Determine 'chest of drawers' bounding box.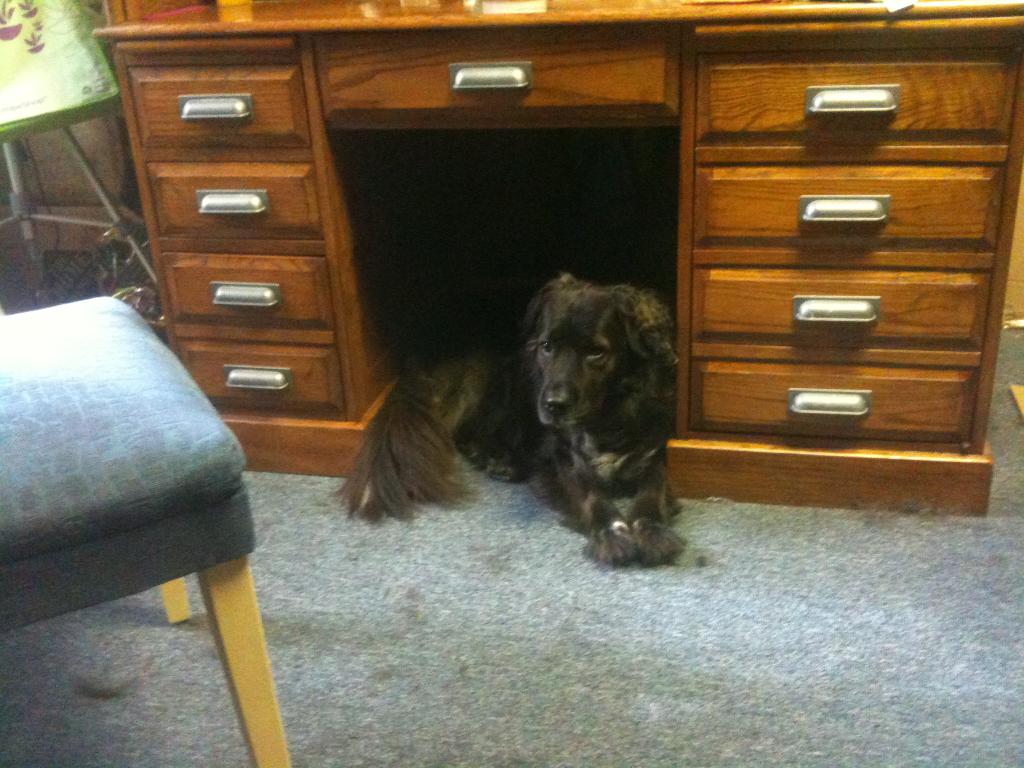
Determined: select_region(92, 0, 1021, 511).
